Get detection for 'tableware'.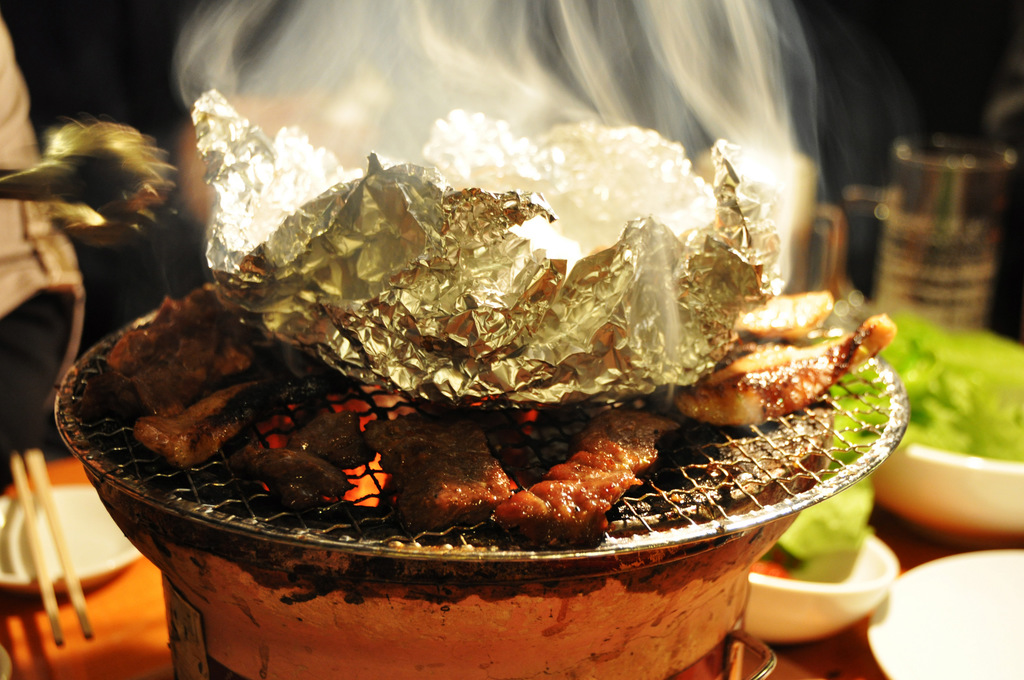
Detection: [868, 551, 1023, 679].
